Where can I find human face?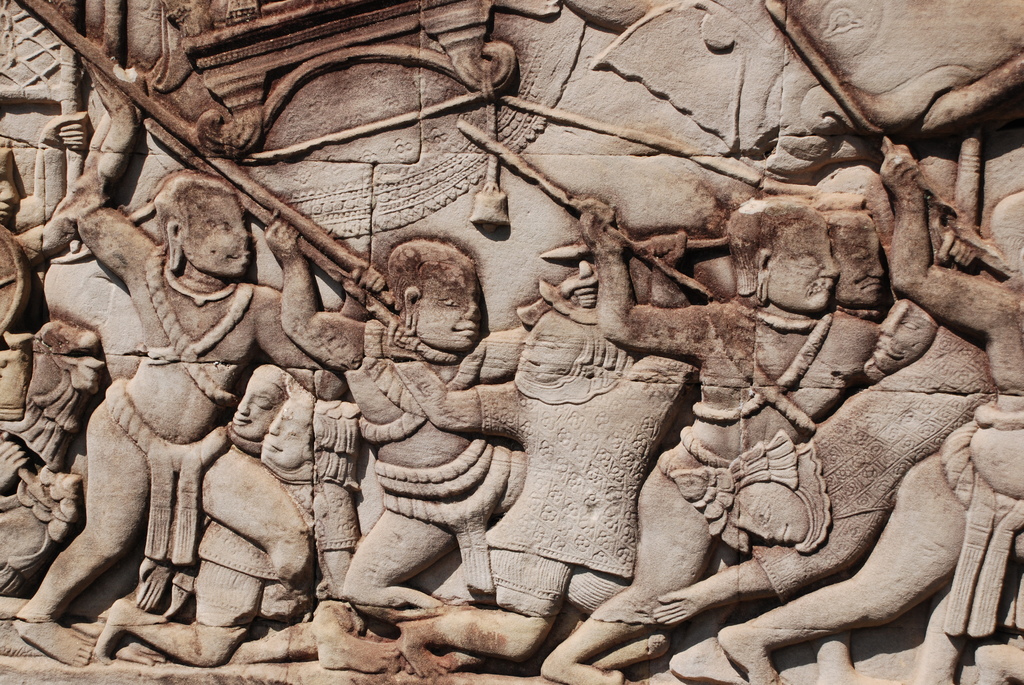
You can find it at detection(181, 190, 250, 274).
